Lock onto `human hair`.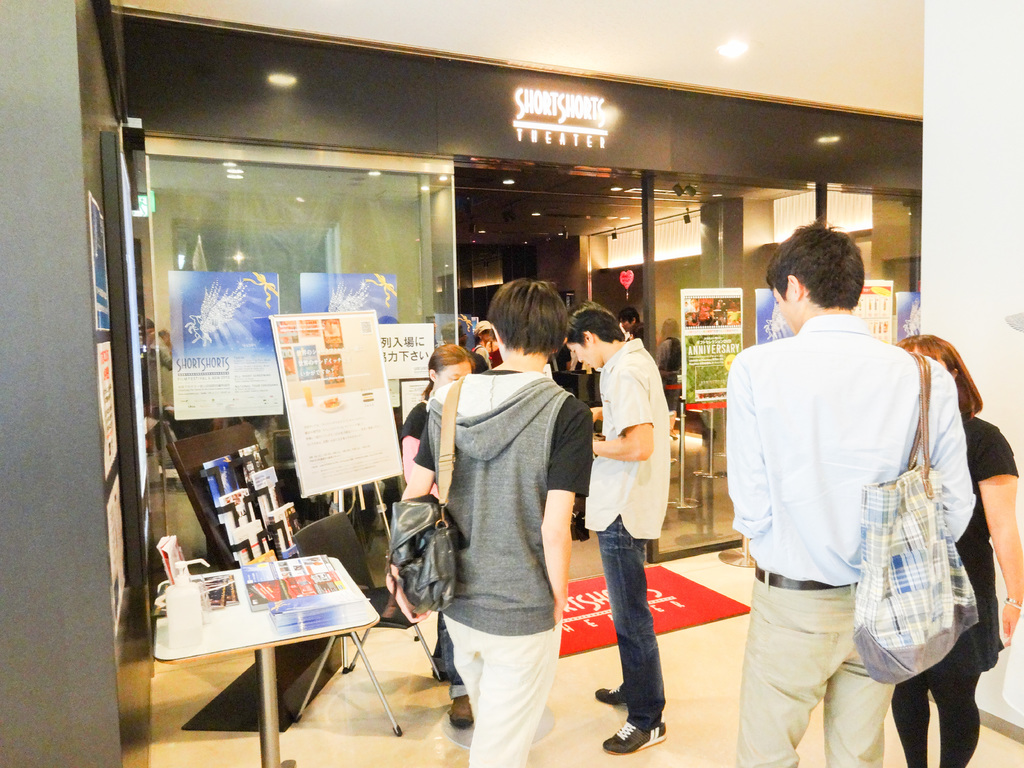
Locked: x1=572, y1=305, x2=626, y2=351.
